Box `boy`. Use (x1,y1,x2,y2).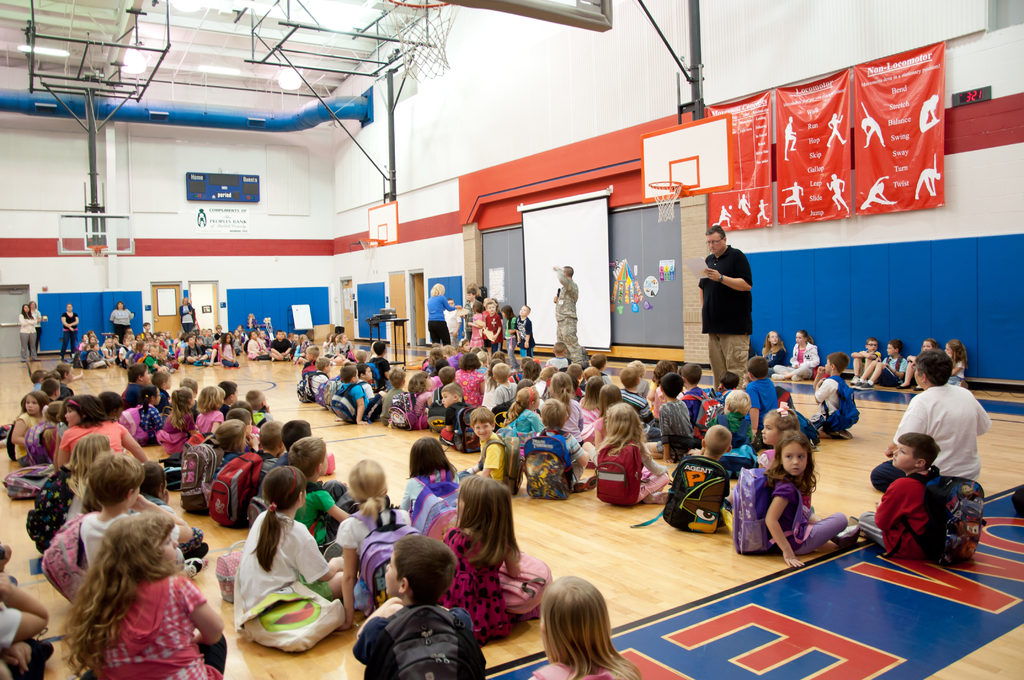
(861,339,909,389).
